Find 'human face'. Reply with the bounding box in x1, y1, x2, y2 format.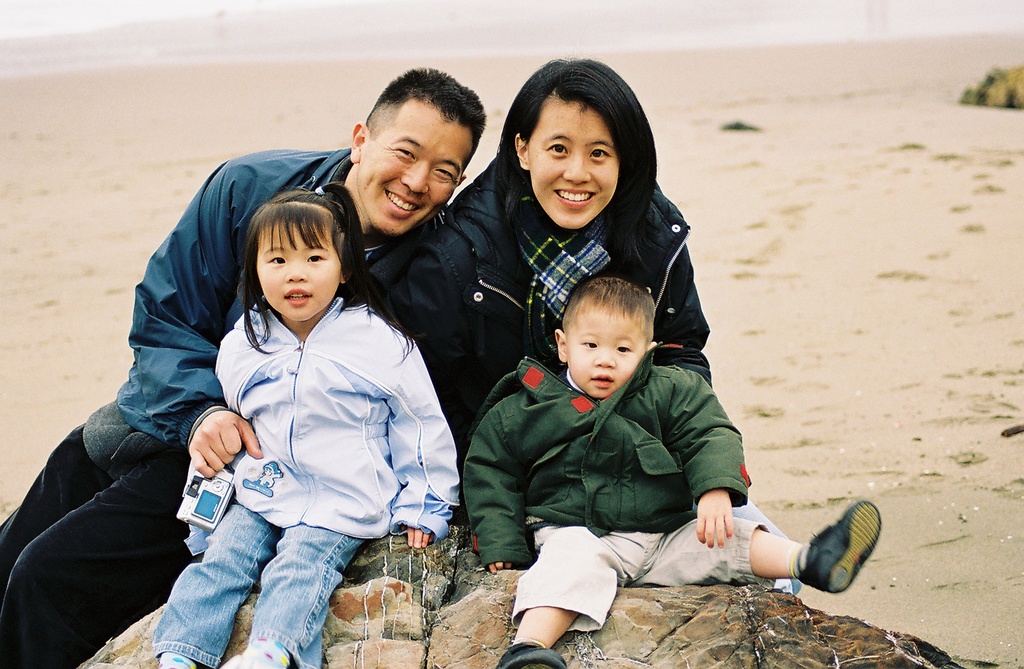
568, 303, 645, 400.
